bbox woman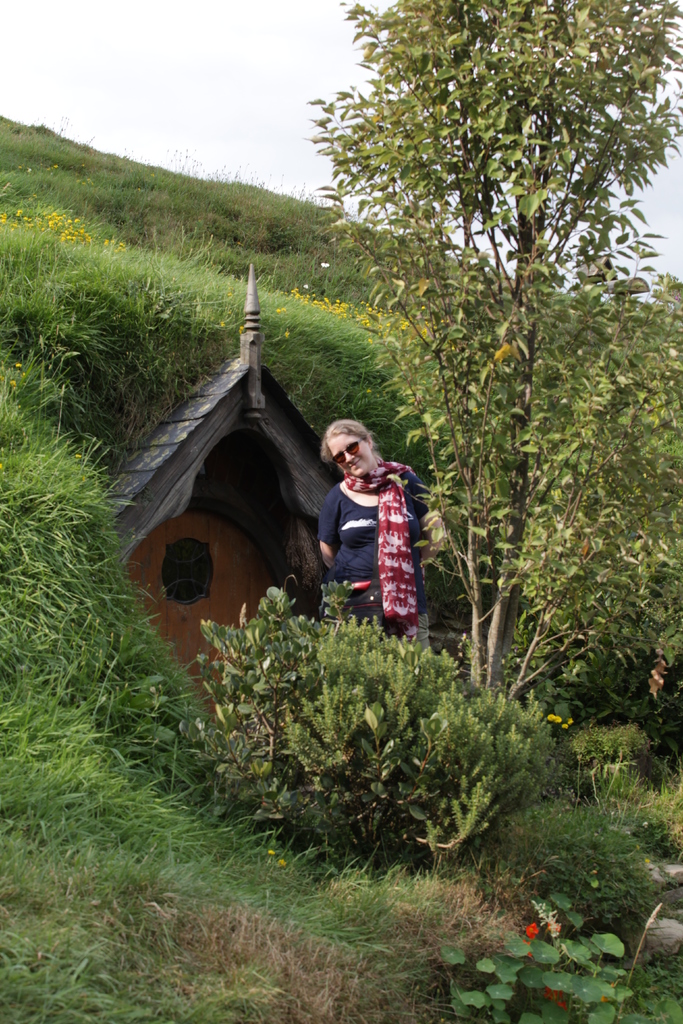
[292, 401, 438, 648]
